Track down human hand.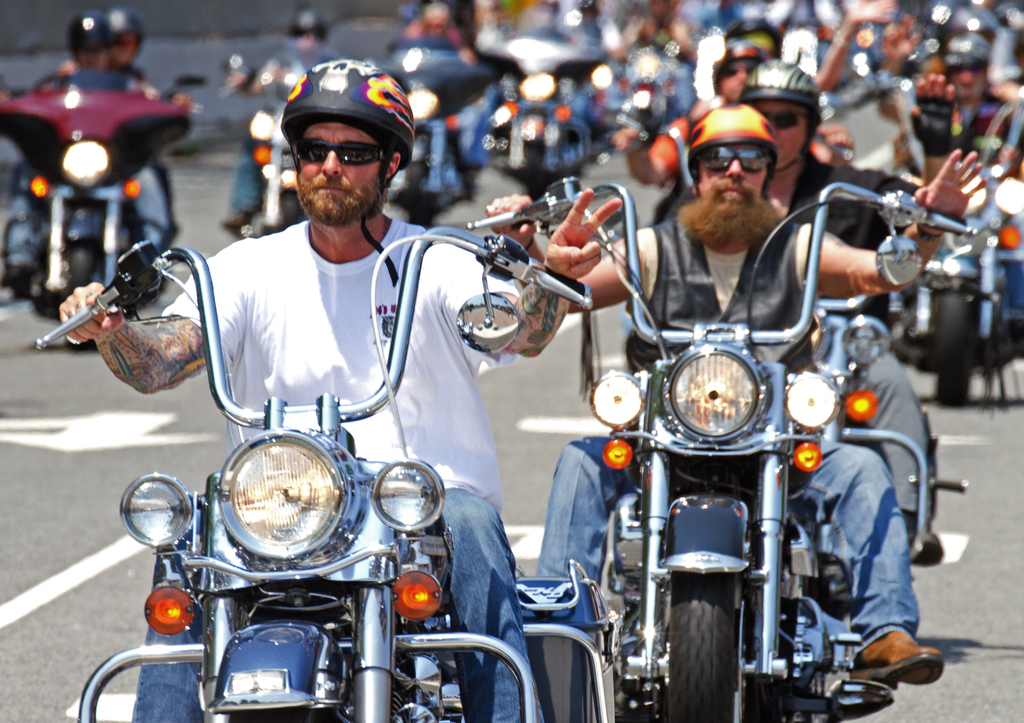
Tracked to l=849, t=0, r=897, b=22.
